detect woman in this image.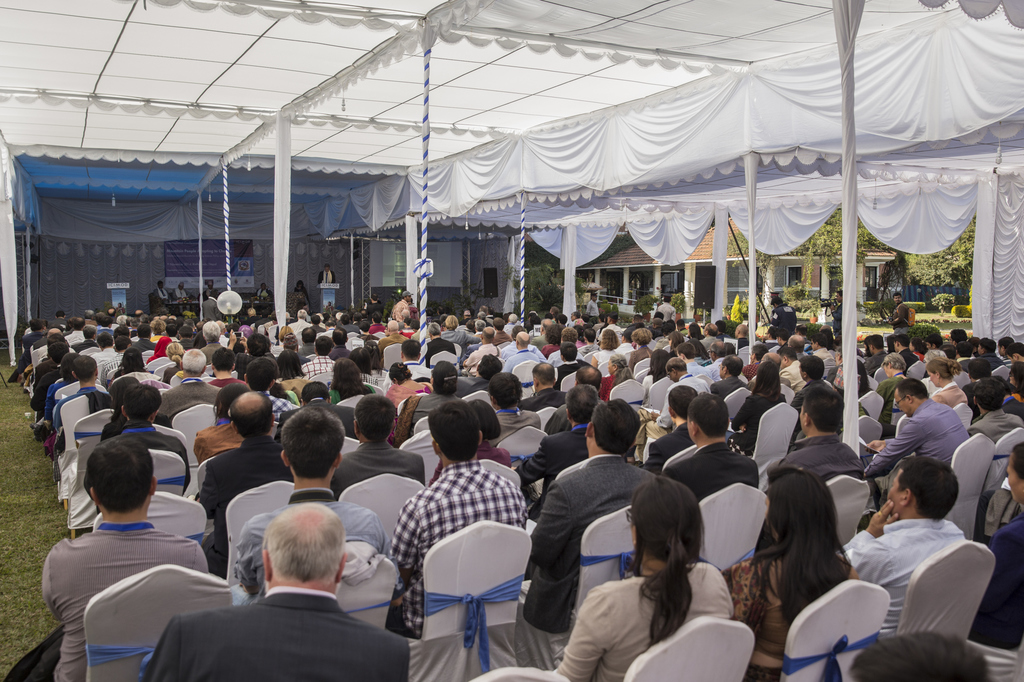
Detection: left=387, top=364, right=431, bottom=445.
